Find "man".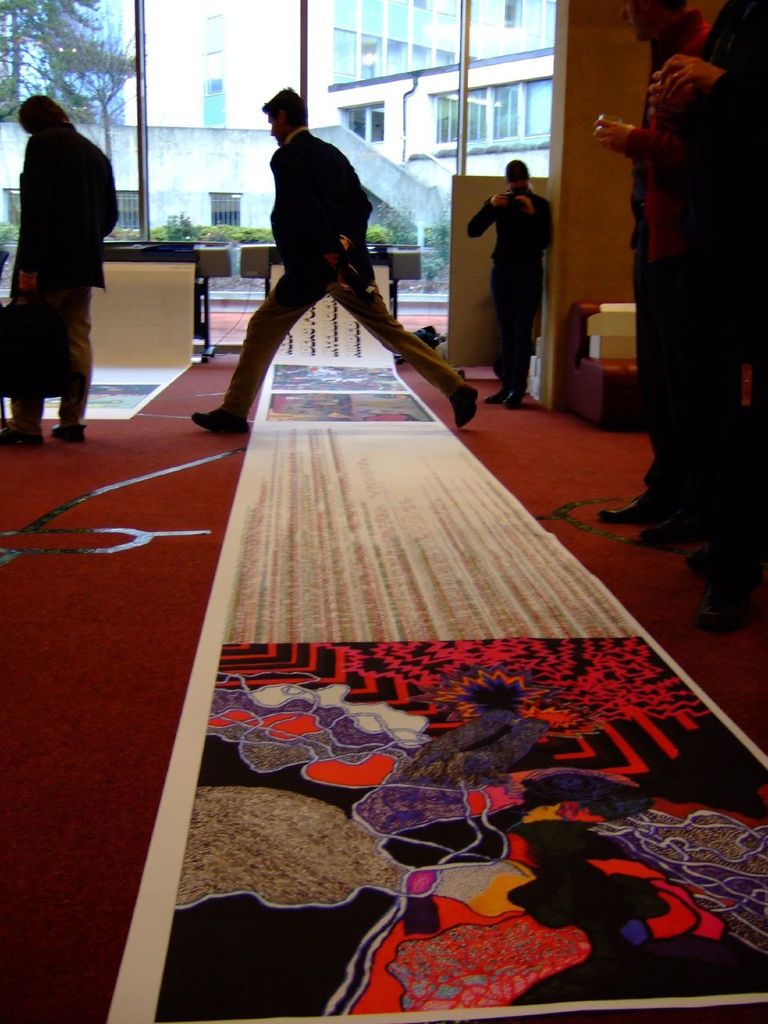
{"left": 195, "top": 83, "right": 446, "bottom": 429}.
